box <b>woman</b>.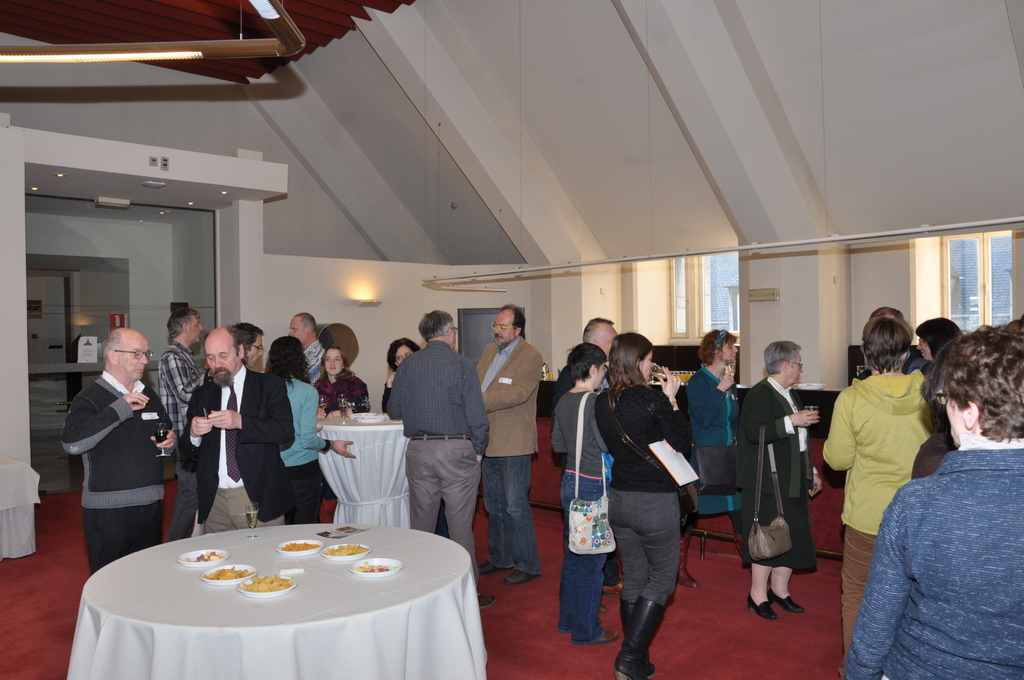
Rect(594, 332, 689, 679).
